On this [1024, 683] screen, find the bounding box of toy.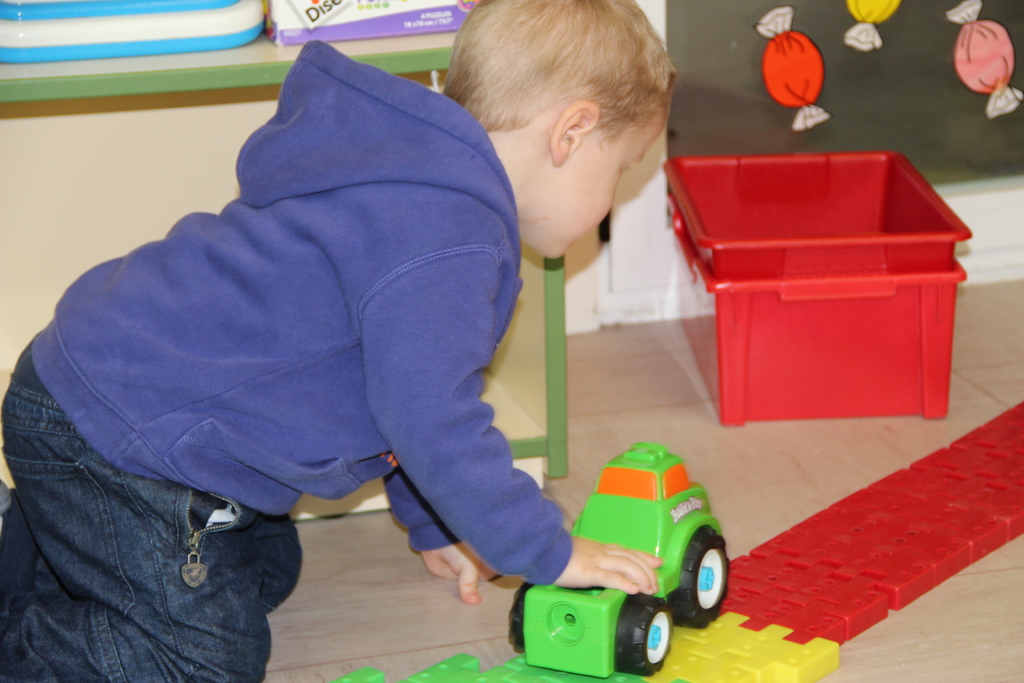
Bounding box: <bbox>748, 0, 826, 136</bbox>.
